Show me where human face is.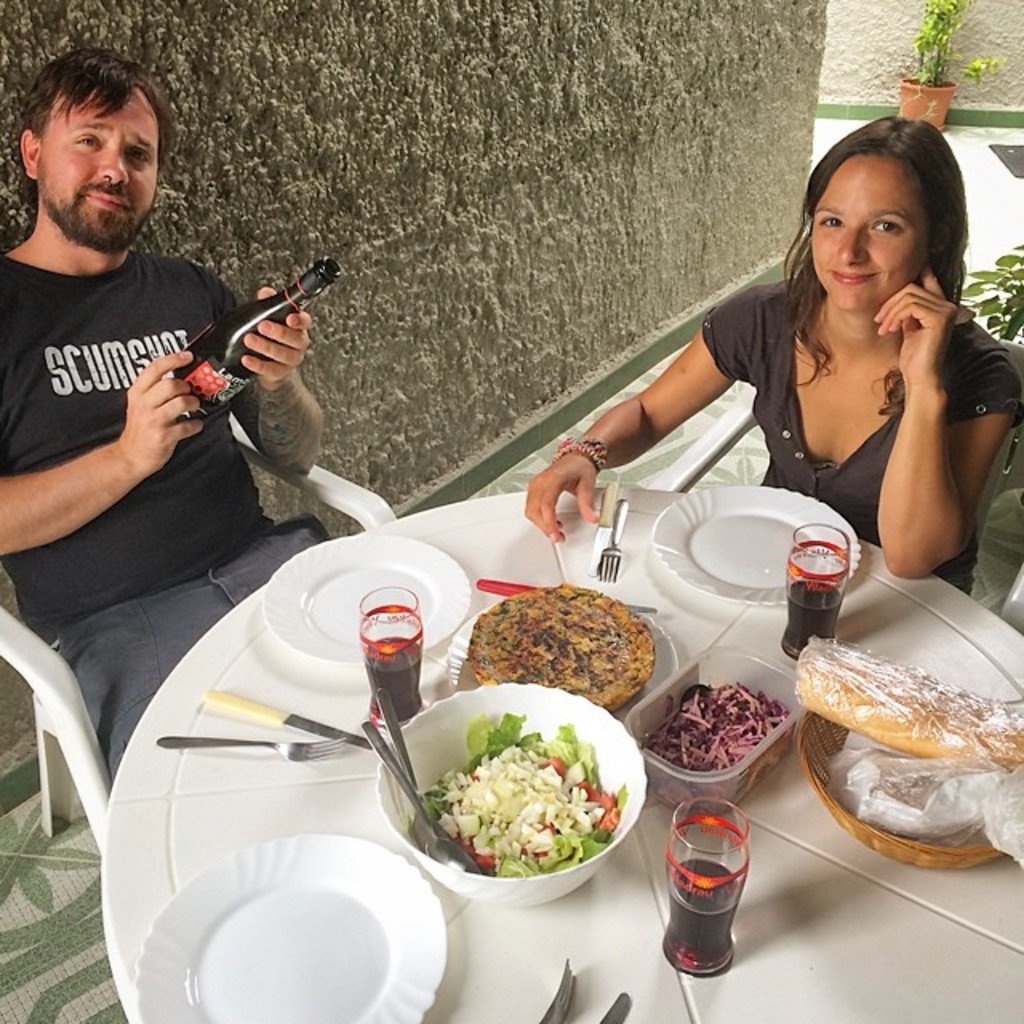
human face is at {"left": 805, "top": 160, "right": 926, "bottom": 315}.
